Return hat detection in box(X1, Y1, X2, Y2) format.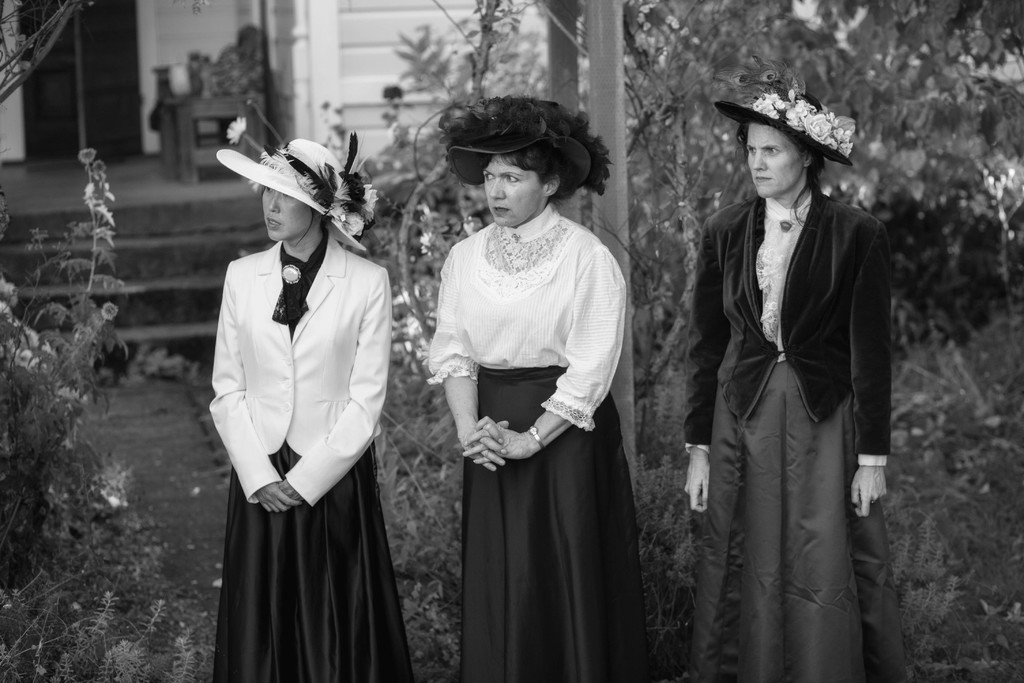
box(709, 56, 854, 168).
